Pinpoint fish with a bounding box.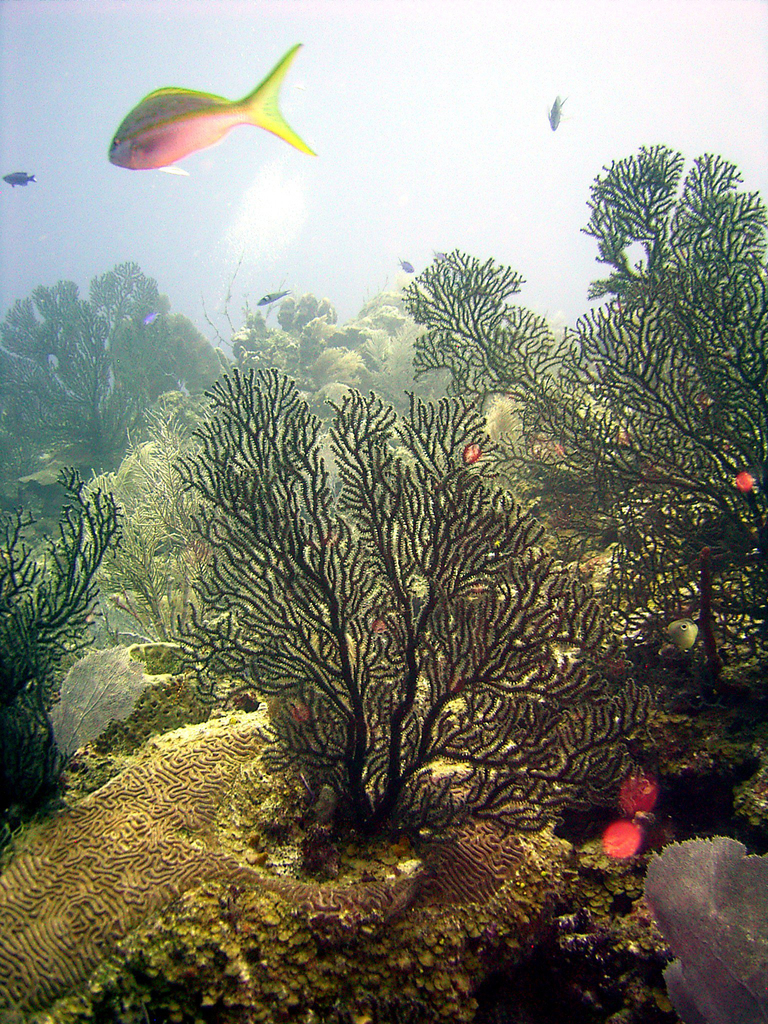
(x1=259, y1=287, x2=287, y2=305).
